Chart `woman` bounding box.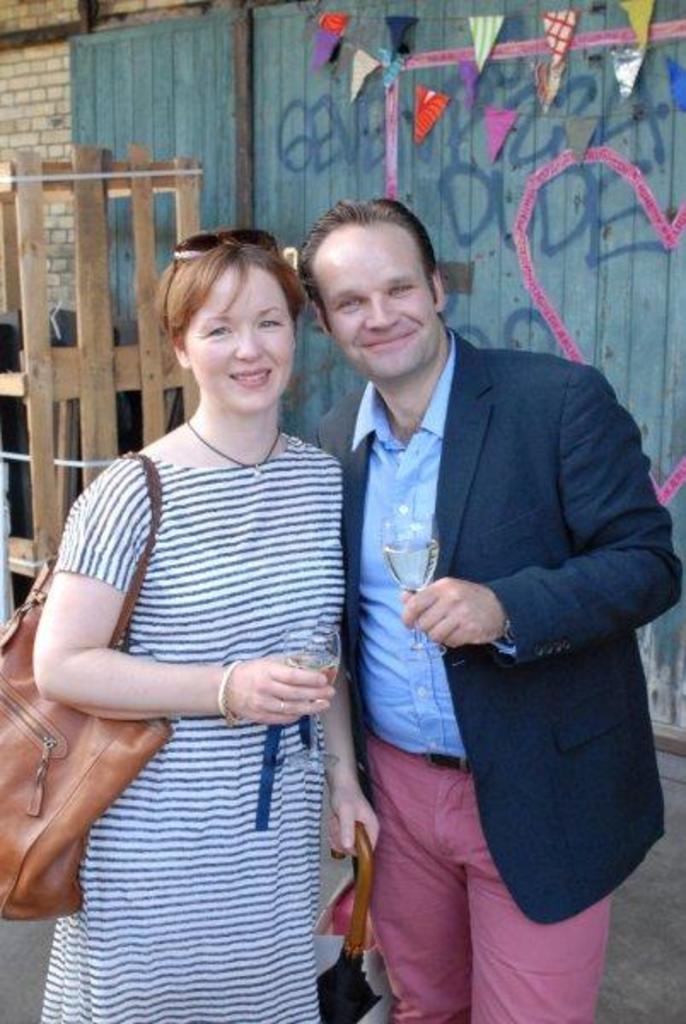
Charted: crop(32, 201, 362, 1022).
